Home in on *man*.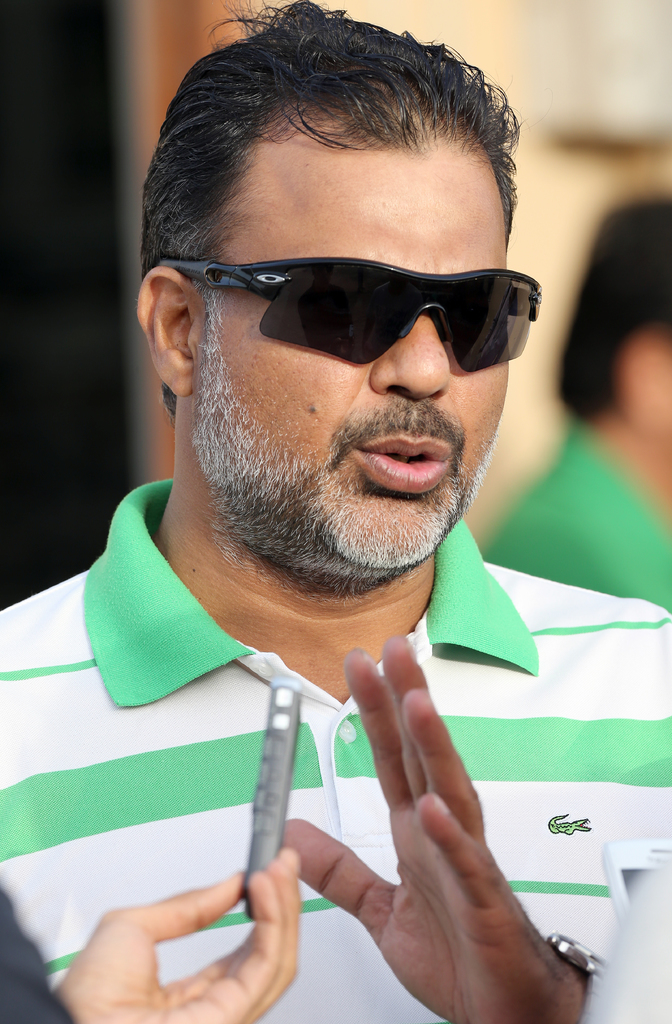
Homed in at Rect(22, 24, 639, 1023).
